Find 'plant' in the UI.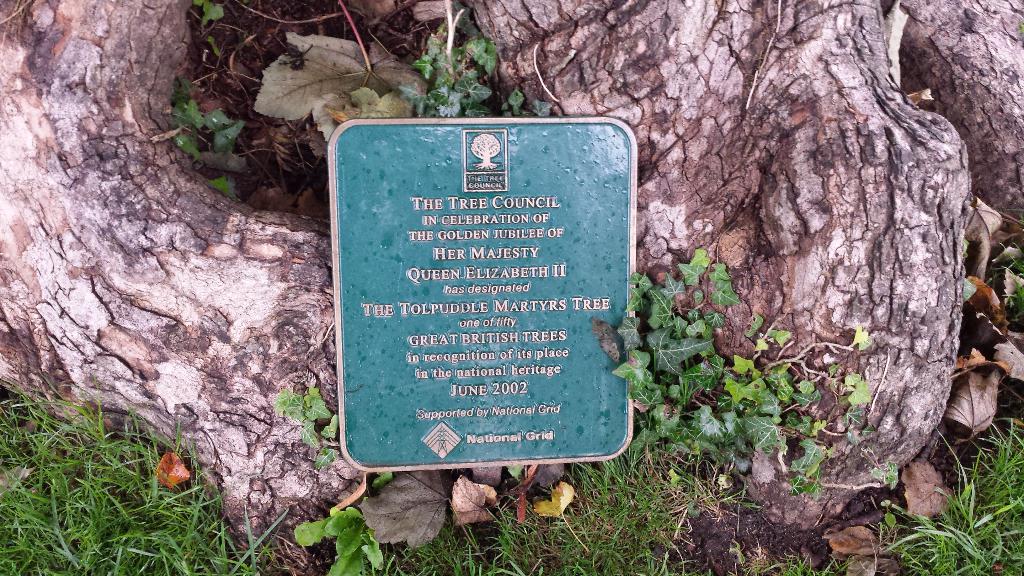
UI element at x1=762, y1=540, x2=849, y2=575.
